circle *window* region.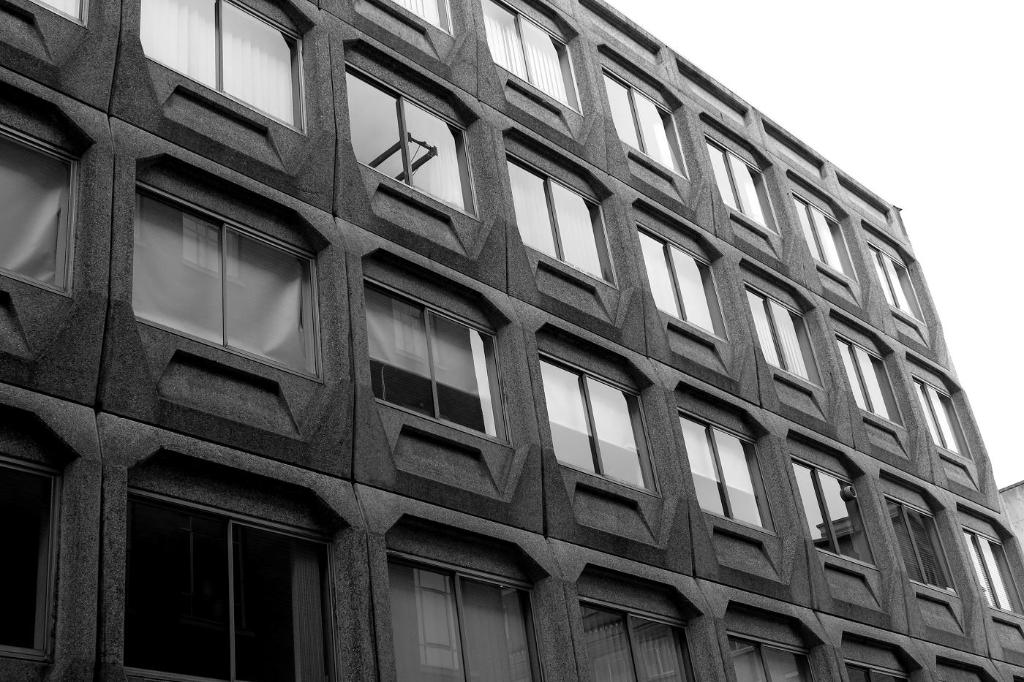
Region: detection(135, 0, 311, 133).
